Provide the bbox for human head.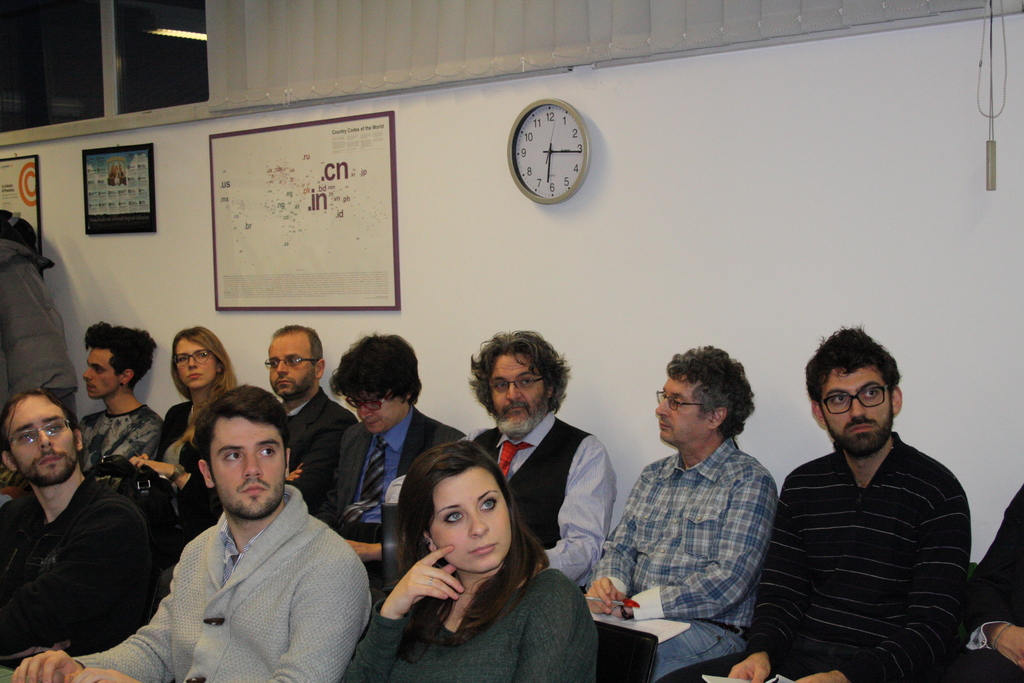
locate(1, 386, 85, 487).
